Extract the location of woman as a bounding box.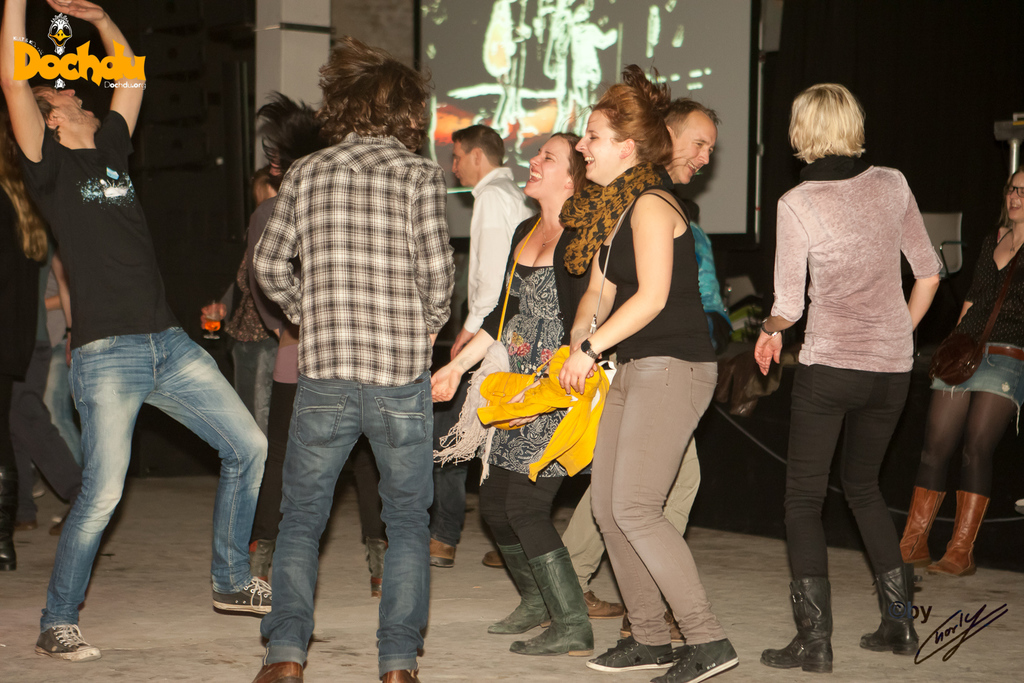
0, 112, 83, 538.
